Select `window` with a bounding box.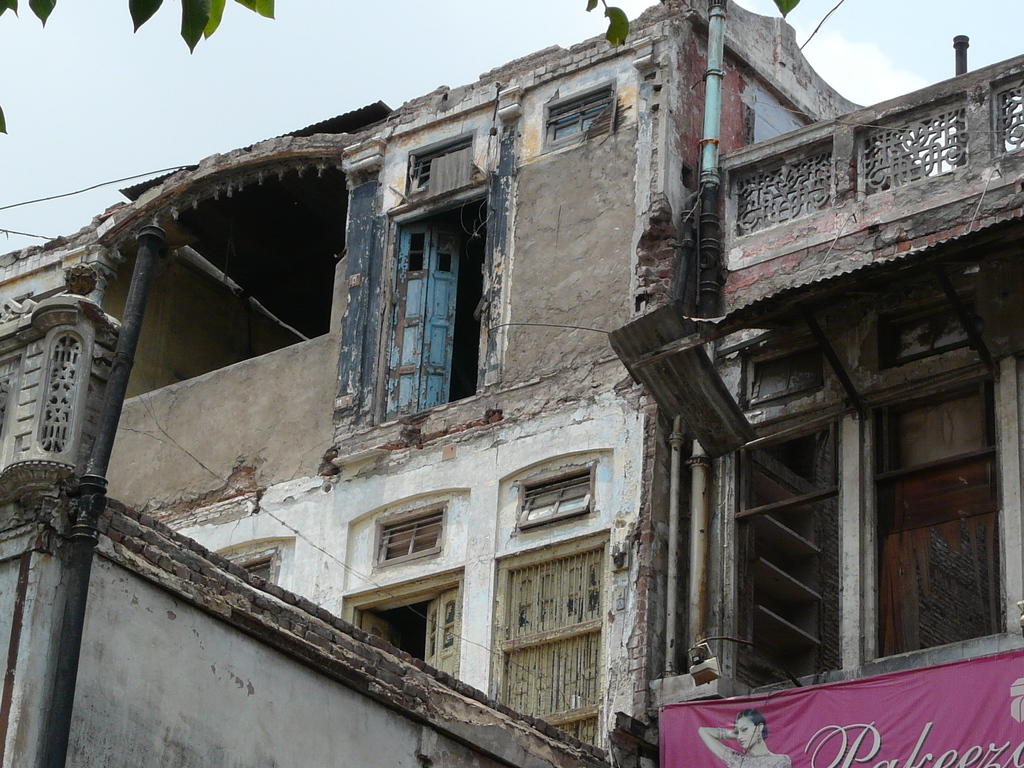
[left=371, top=186, right=489, bottom=426].
